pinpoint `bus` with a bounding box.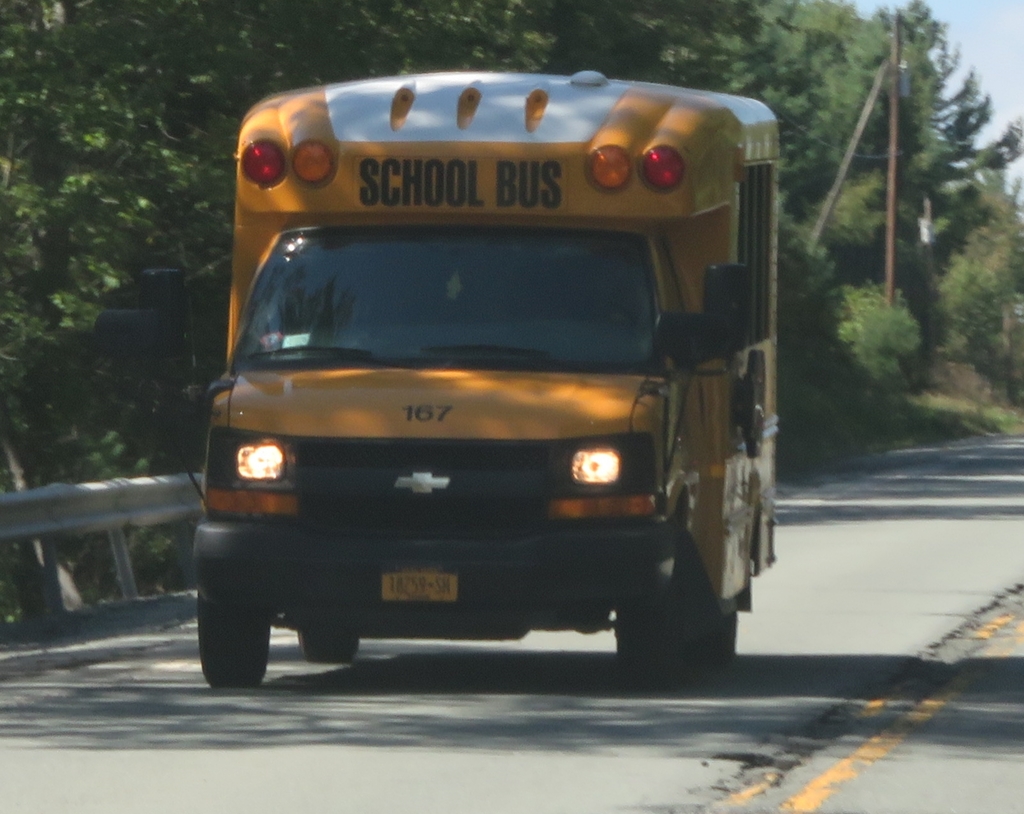
91 64 781 685.
